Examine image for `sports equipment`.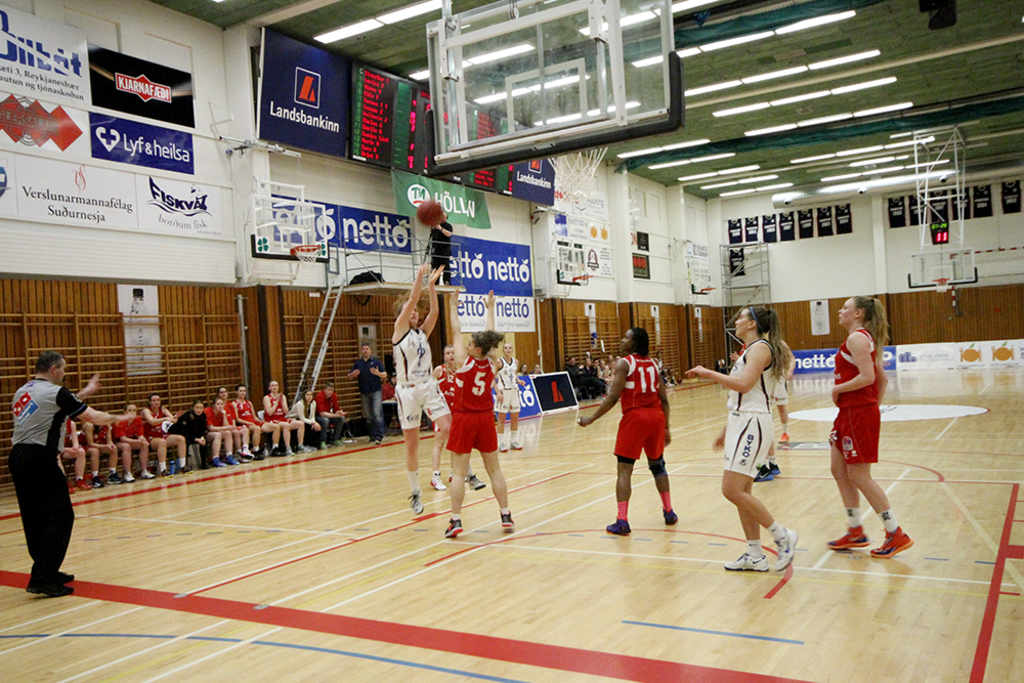
Examination result: (x1=932, y1=275, x2=948, y2=298).
